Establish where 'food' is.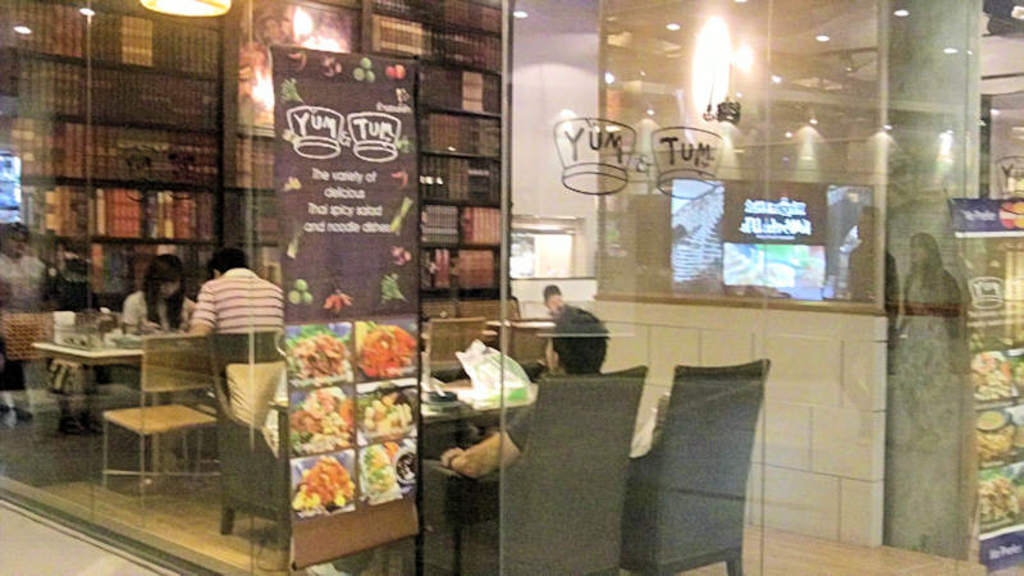
Established at crop(390, 444, 413, 483).
